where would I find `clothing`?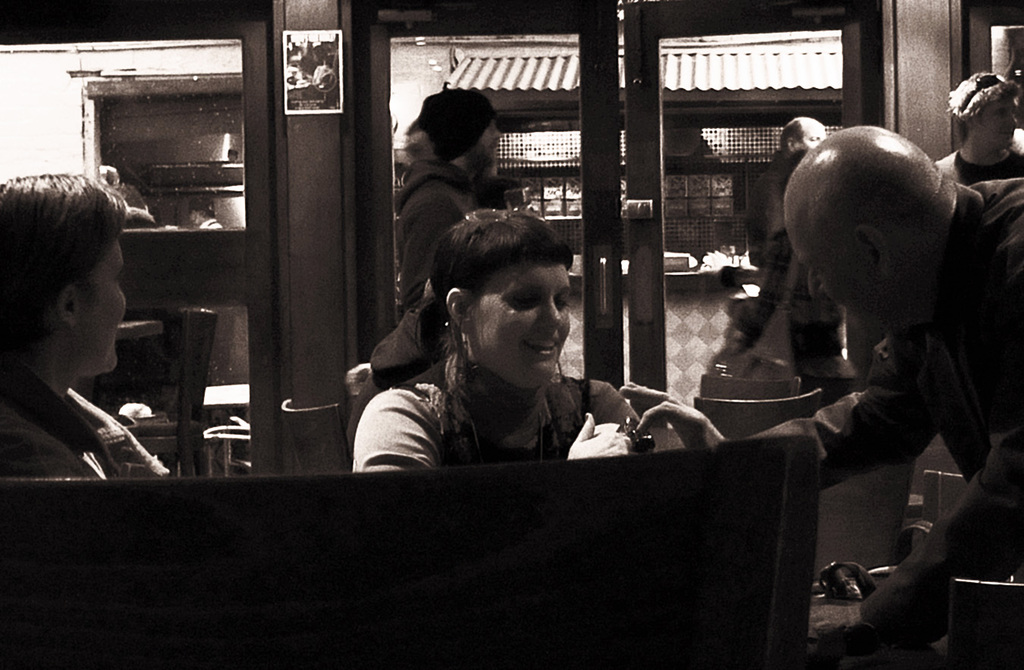
At region(946, 142, 1023, 208).
